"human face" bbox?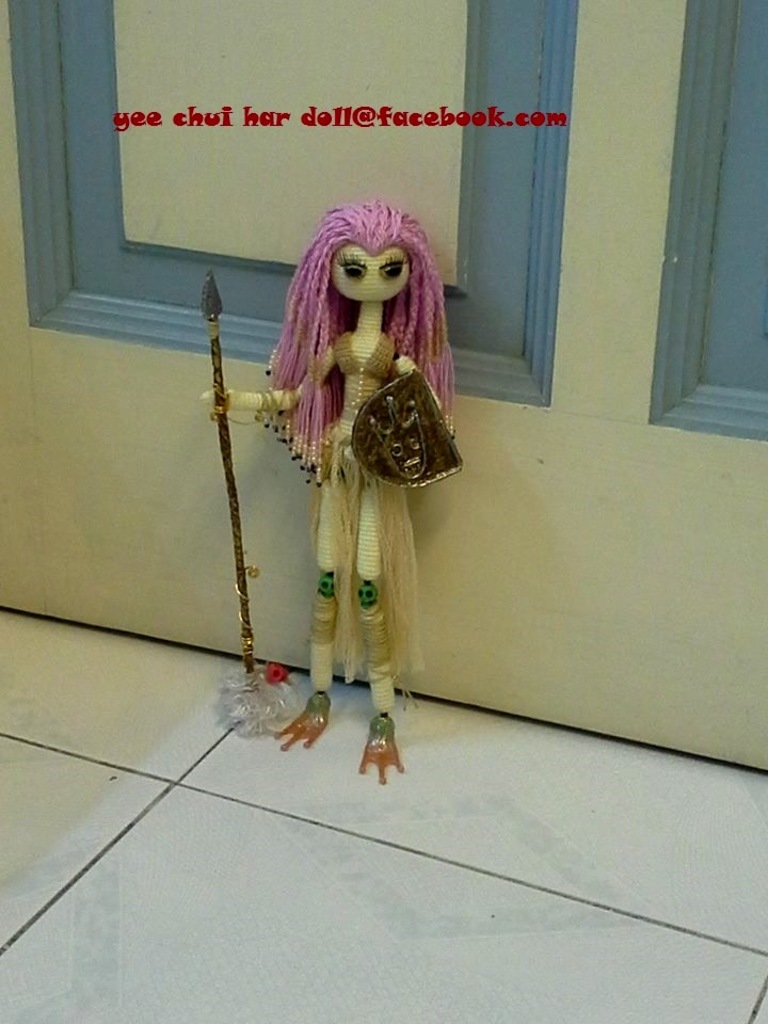
<bbox>329, 246, 414, 305</bbox>
